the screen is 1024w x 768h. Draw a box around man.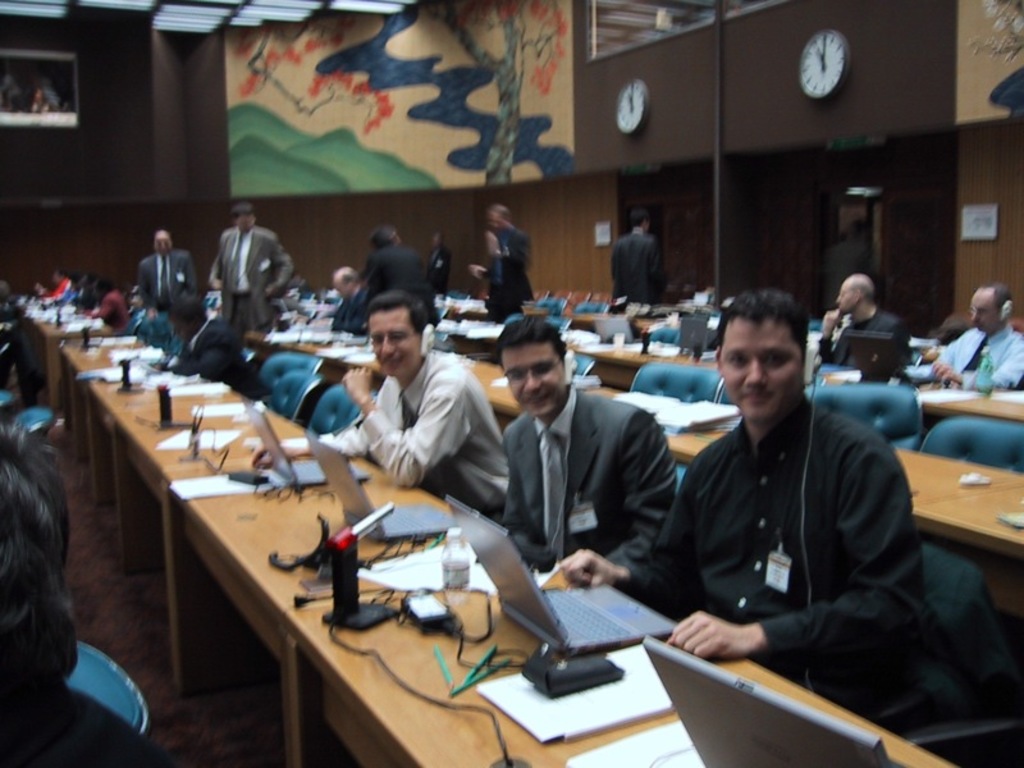
pyautogui.locateOnScreen(562, 288, 929, 713).
